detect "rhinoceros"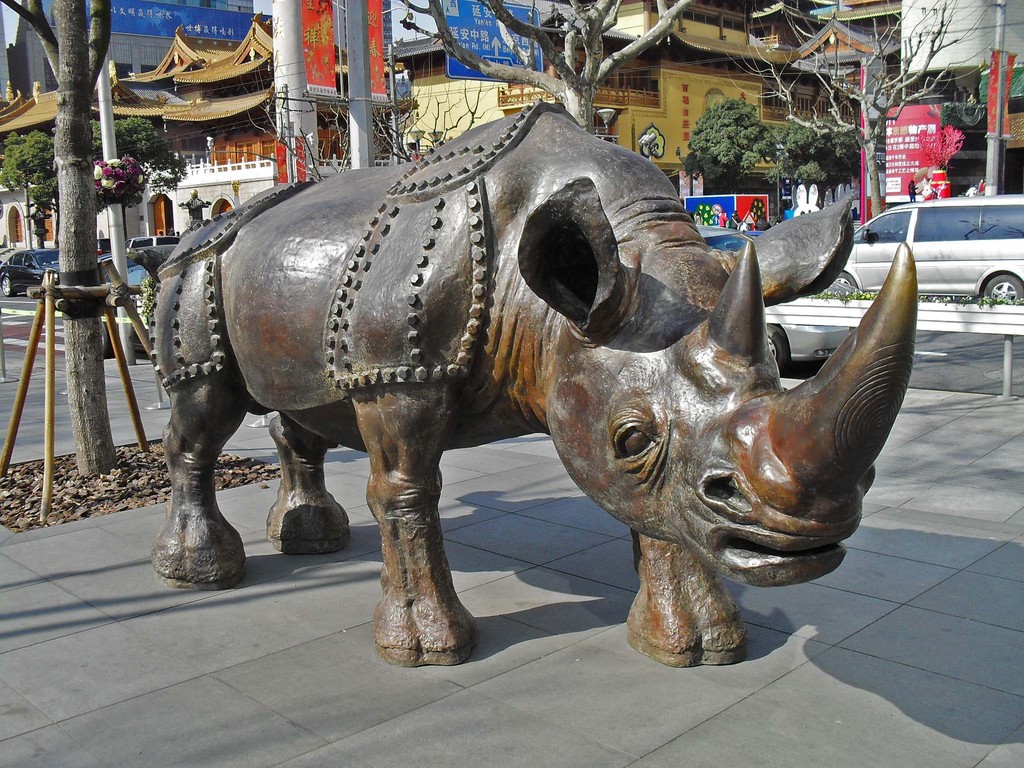
box=[143, 90, 924, 671]
